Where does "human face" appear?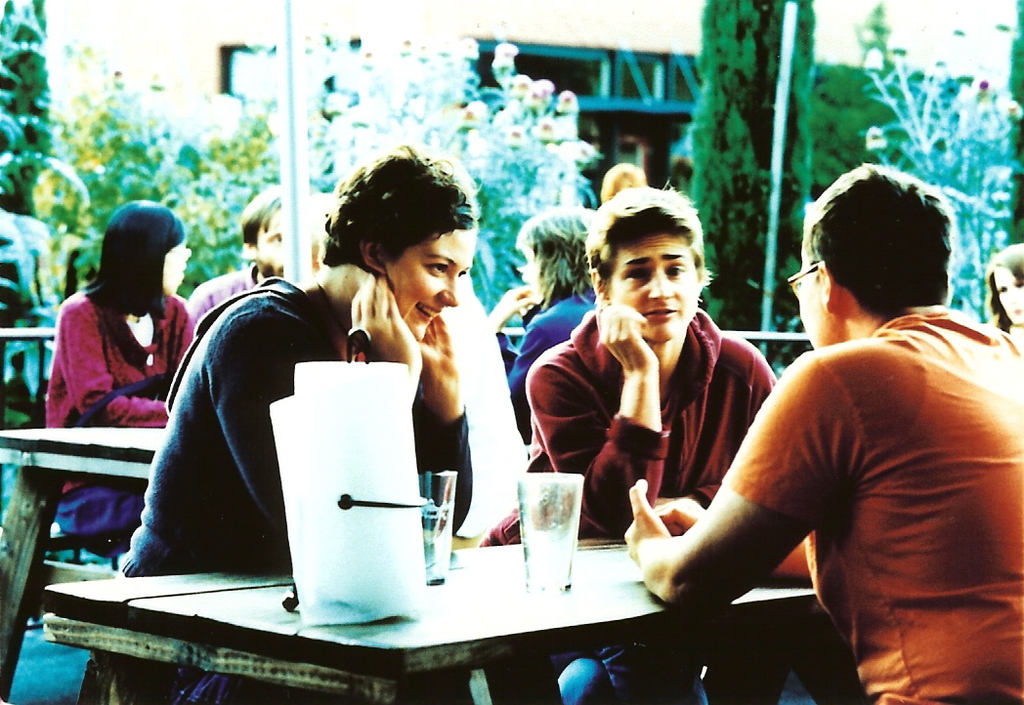
Appears at {"x1": 792, "y1": 248, "x2": 830, "y2": 341}.
